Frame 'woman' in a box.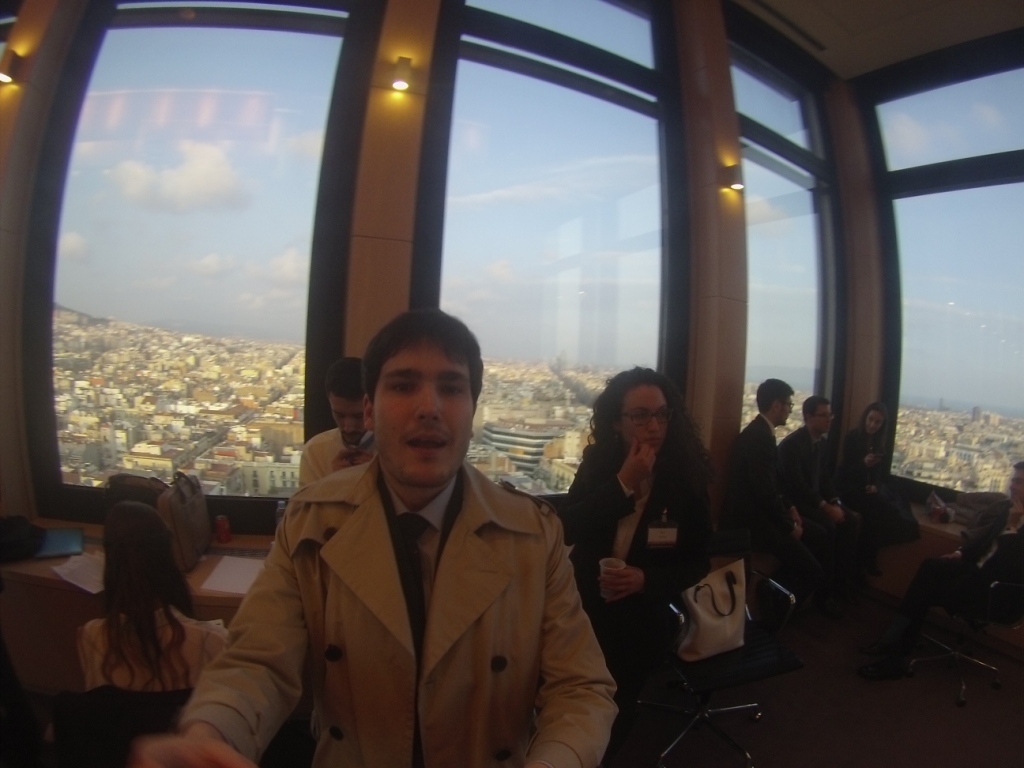
(563, 370, 695, 647).
